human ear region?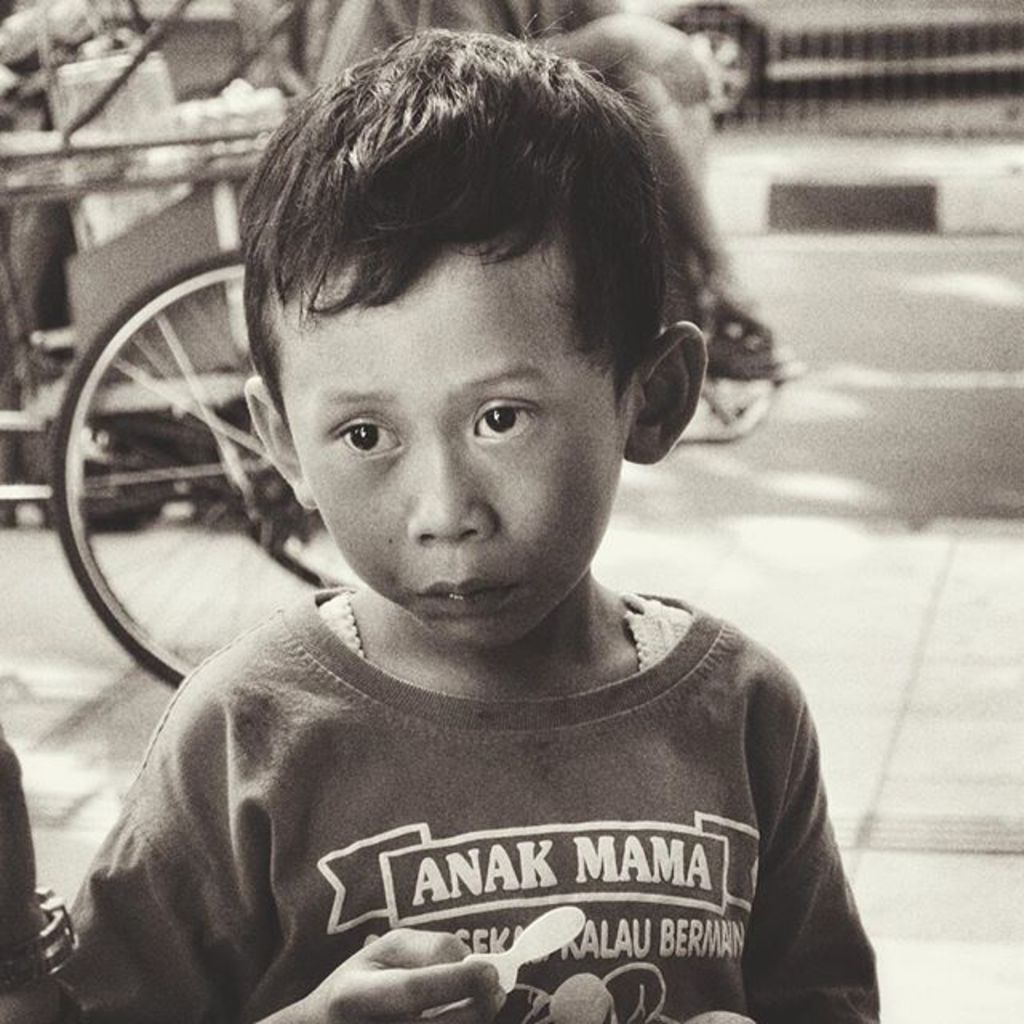
243 378 314 512
